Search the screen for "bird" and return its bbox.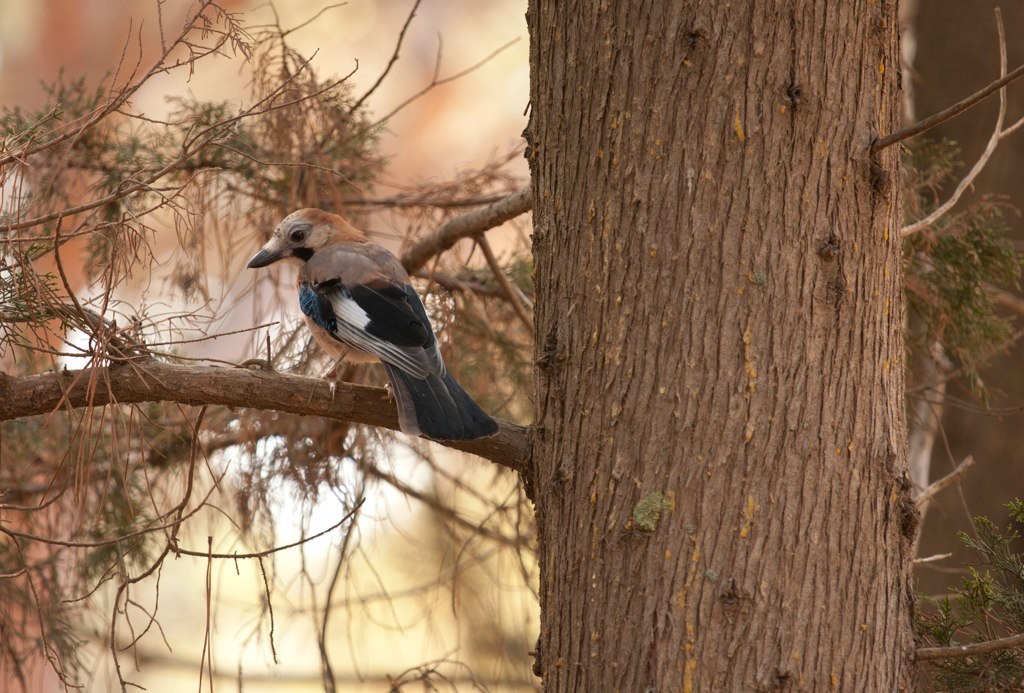
Found: [x1=241, y1=210, x2=501, y2=438].
